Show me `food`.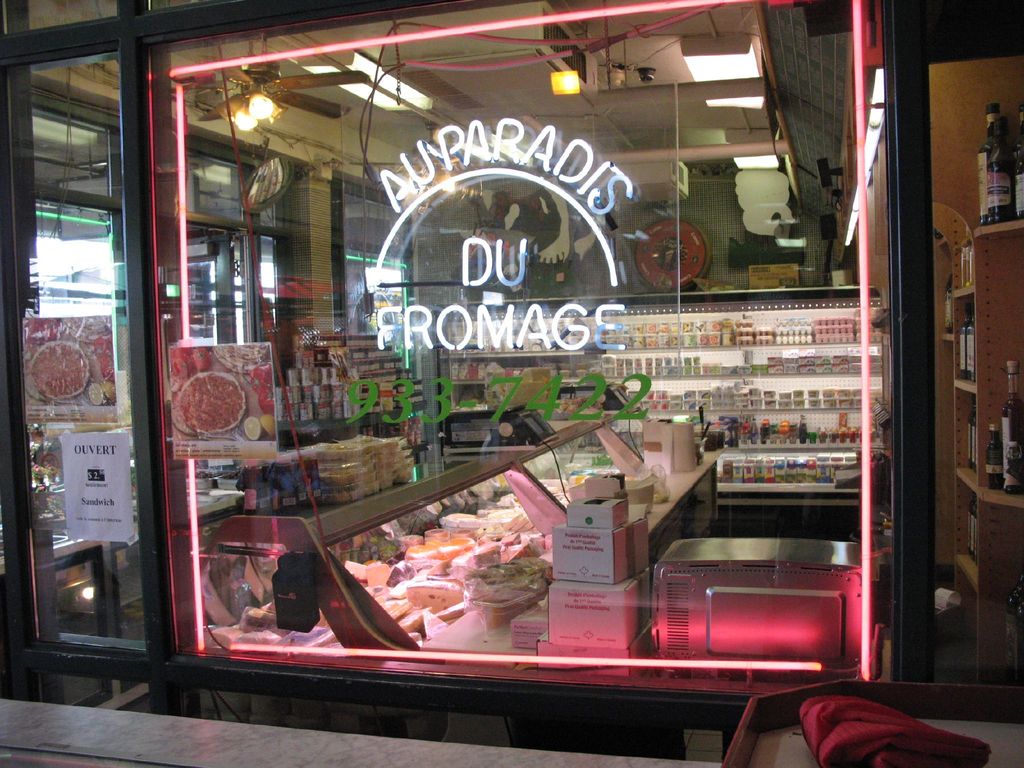
`food` is here: [641, 242, 650, 258].
